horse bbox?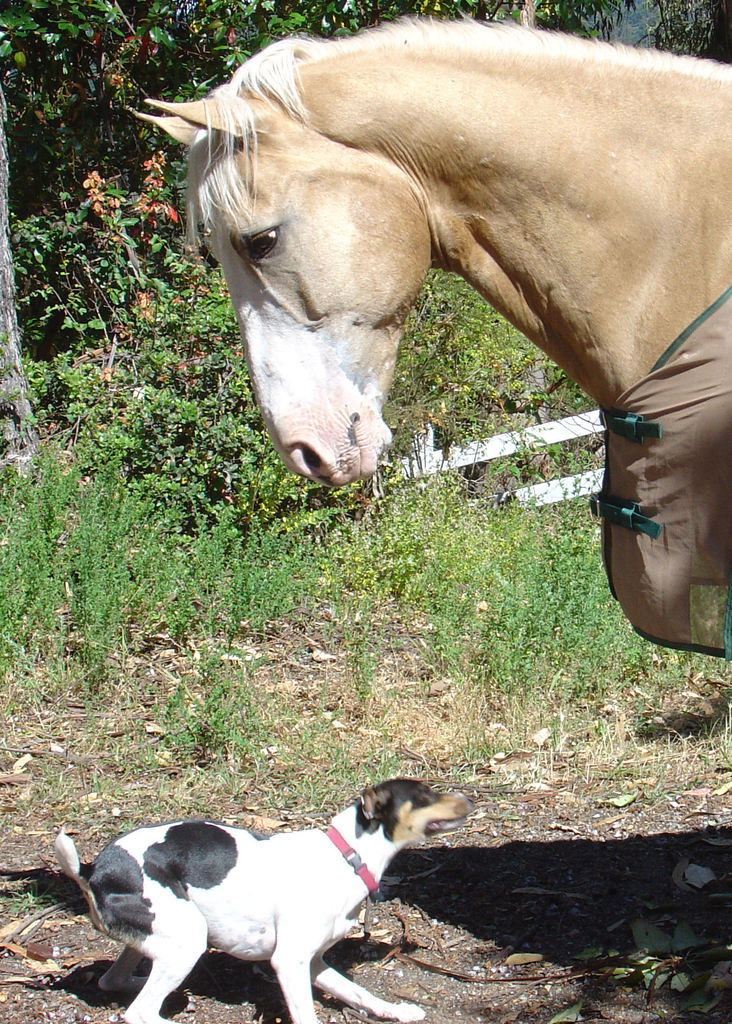
(x1=130, y1=6, x2=731, y2=659)
